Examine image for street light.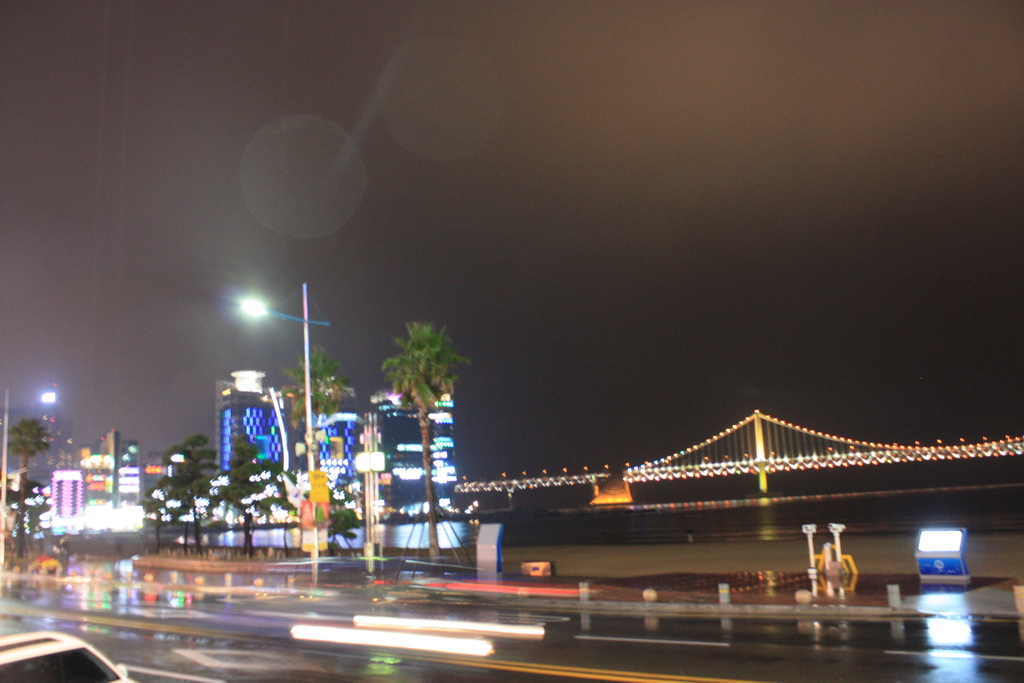
Examination result: crop(37, 385, 61, 473).
